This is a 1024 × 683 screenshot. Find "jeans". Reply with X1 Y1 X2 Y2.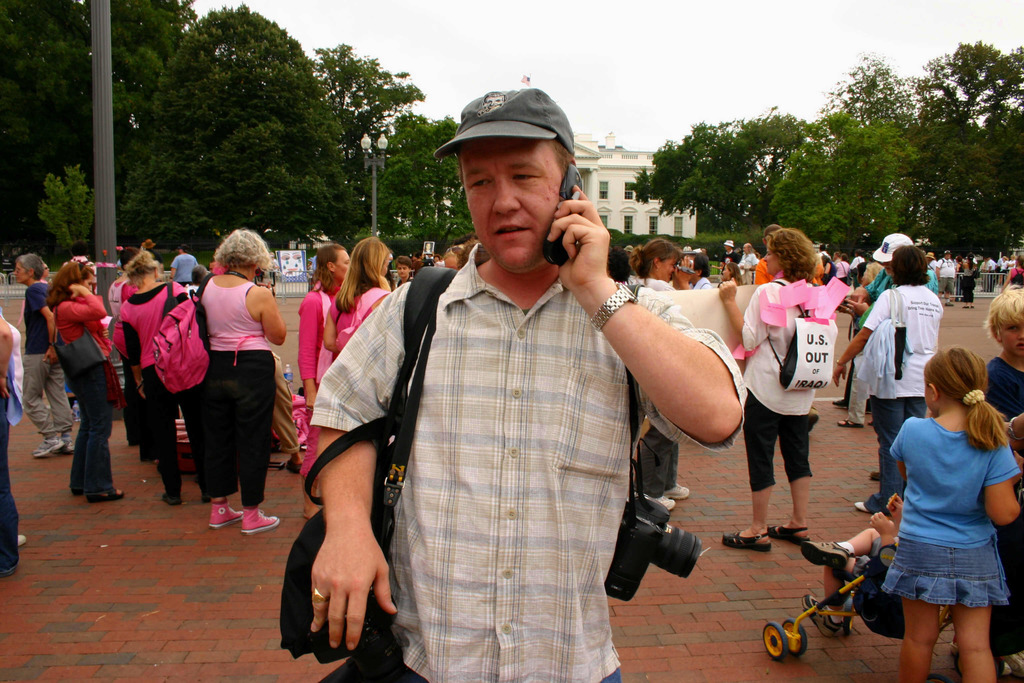
131 366 157 456.
